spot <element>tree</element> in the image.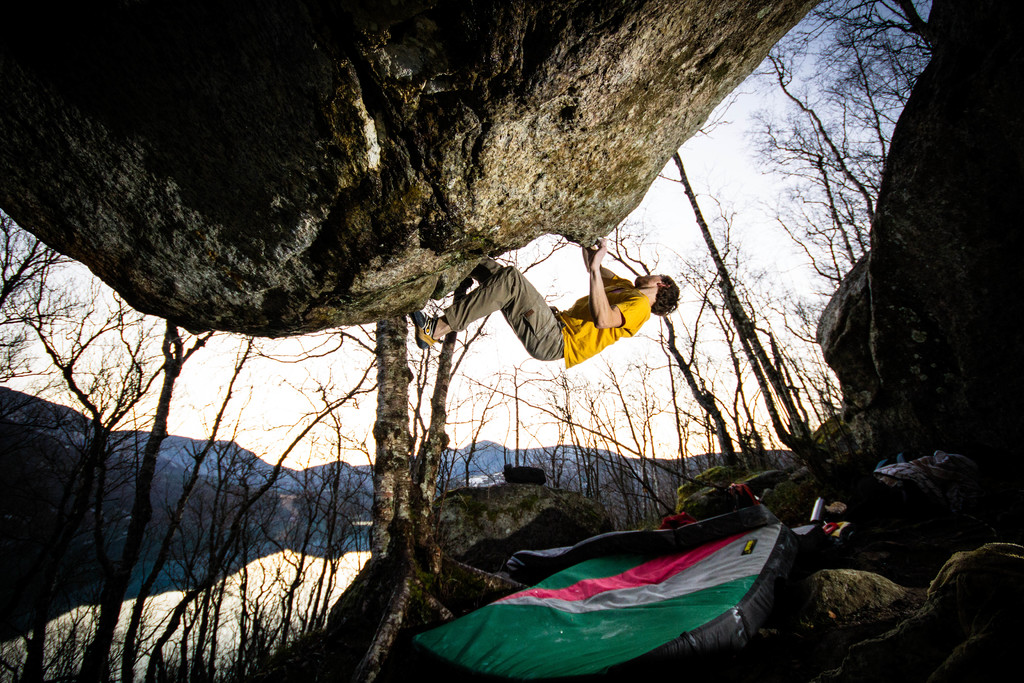
<element>tree</element> found at box(7, 37, 949, 653).
